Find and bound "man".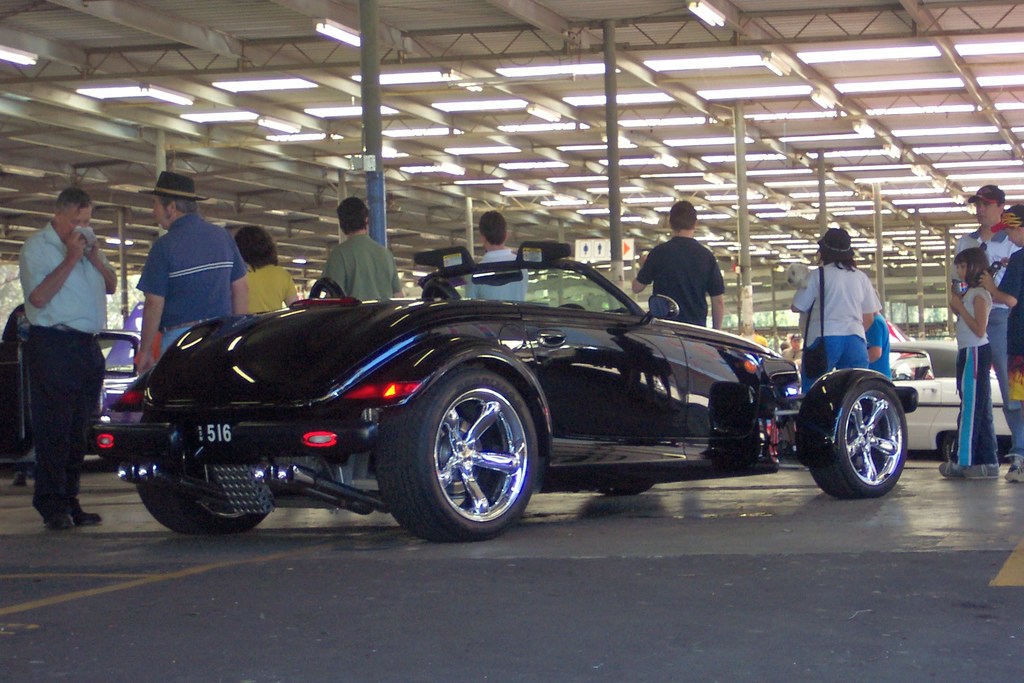
Bound: 630 199 723 331.
